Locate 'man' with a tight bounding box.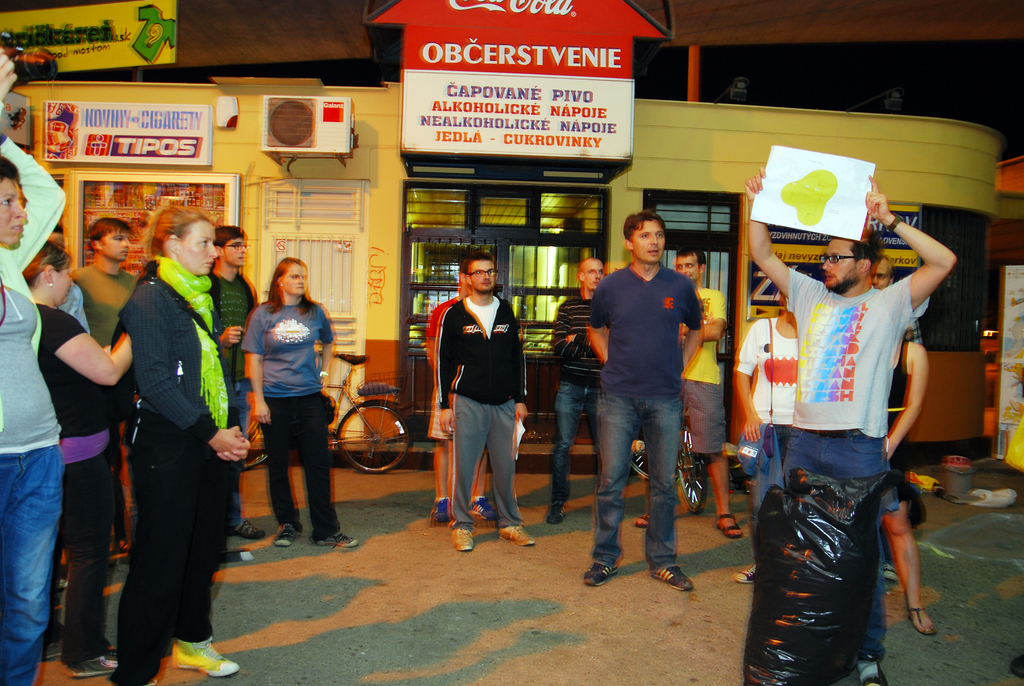
<bbox>541, 256, 603, 524</bbox>.
